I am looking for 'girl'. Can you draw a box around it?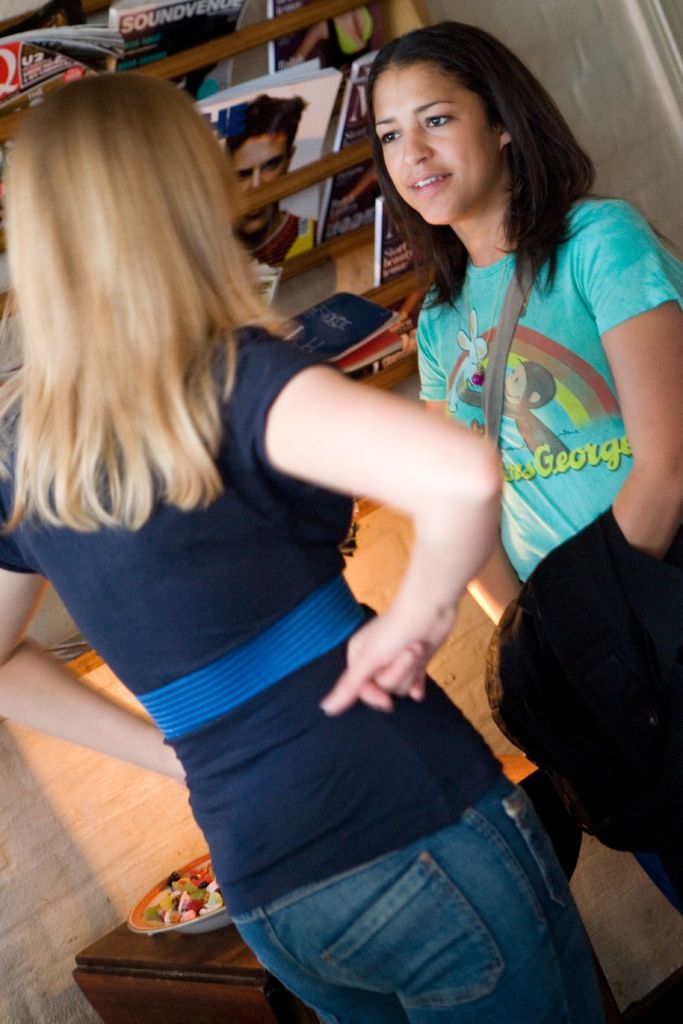
Sure, the bounding box is 363/22/682/913.
